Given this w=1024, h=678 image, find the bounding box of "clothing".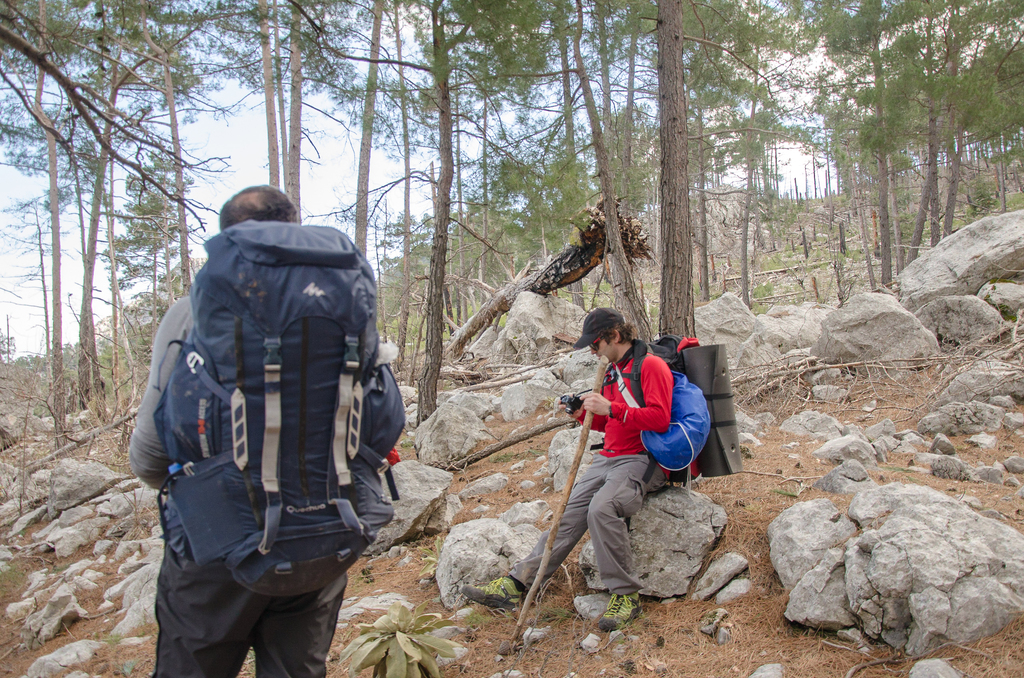
<region>133, 173, 412, 644</region>.
